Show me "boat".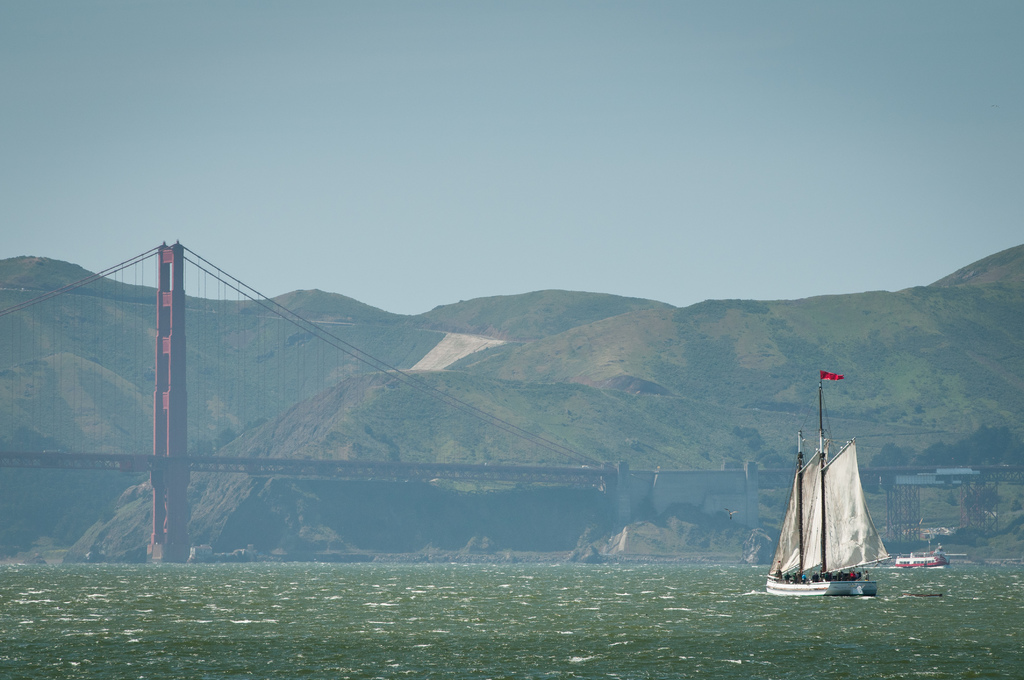
"boat" is here: locate(764, 380, 907, 624).
